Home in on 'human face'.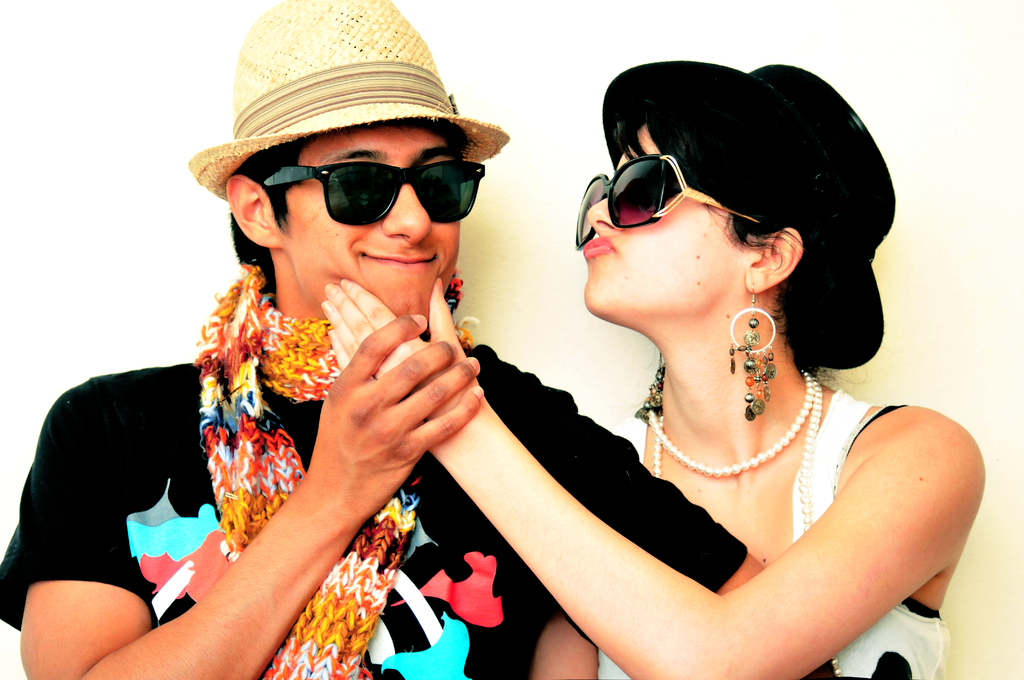
Homed in at (278, 124, 460, 320).
